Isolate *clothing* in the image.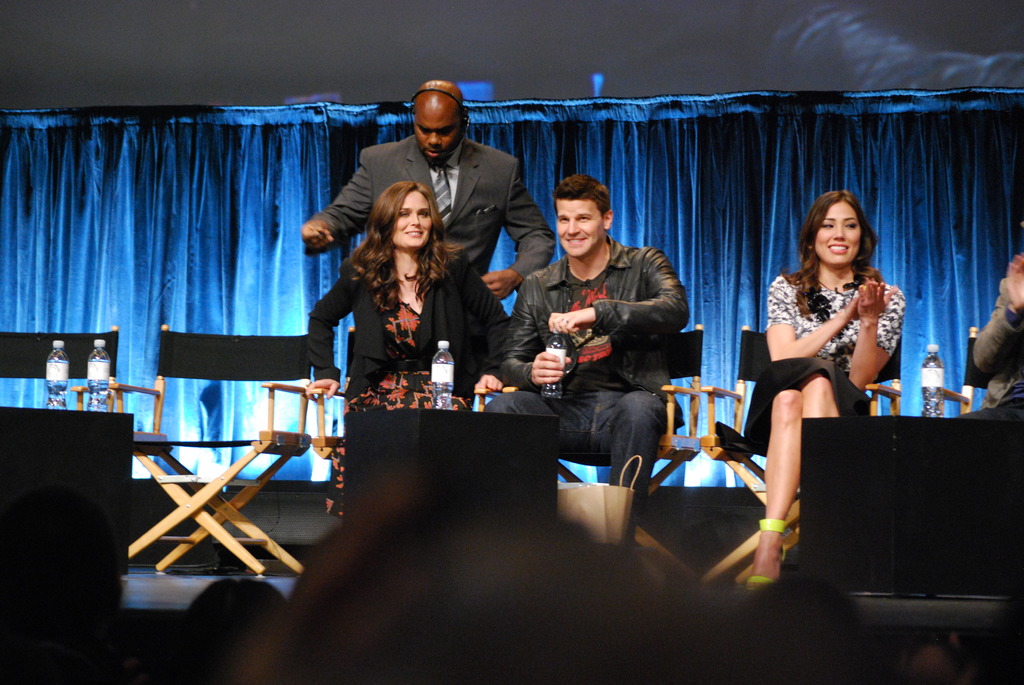
Isolated region: region(320, 139, 554, 306).
